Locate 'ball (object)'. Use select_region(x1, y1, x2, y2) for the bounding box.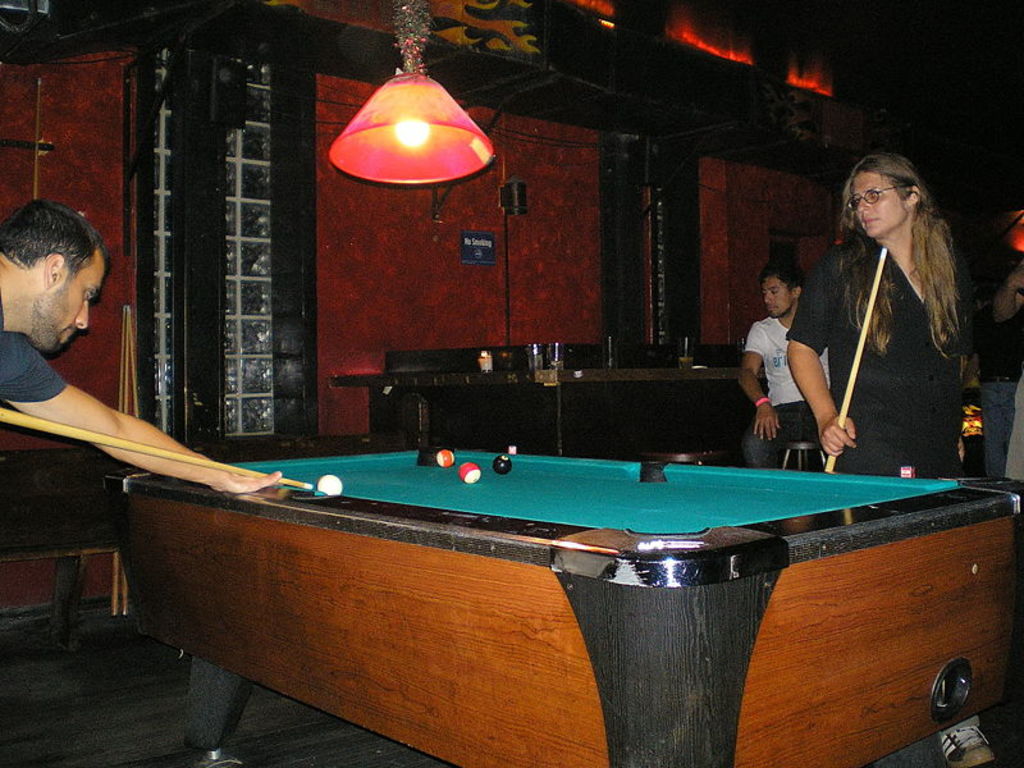
select_region(314, 474, 344, 494).
